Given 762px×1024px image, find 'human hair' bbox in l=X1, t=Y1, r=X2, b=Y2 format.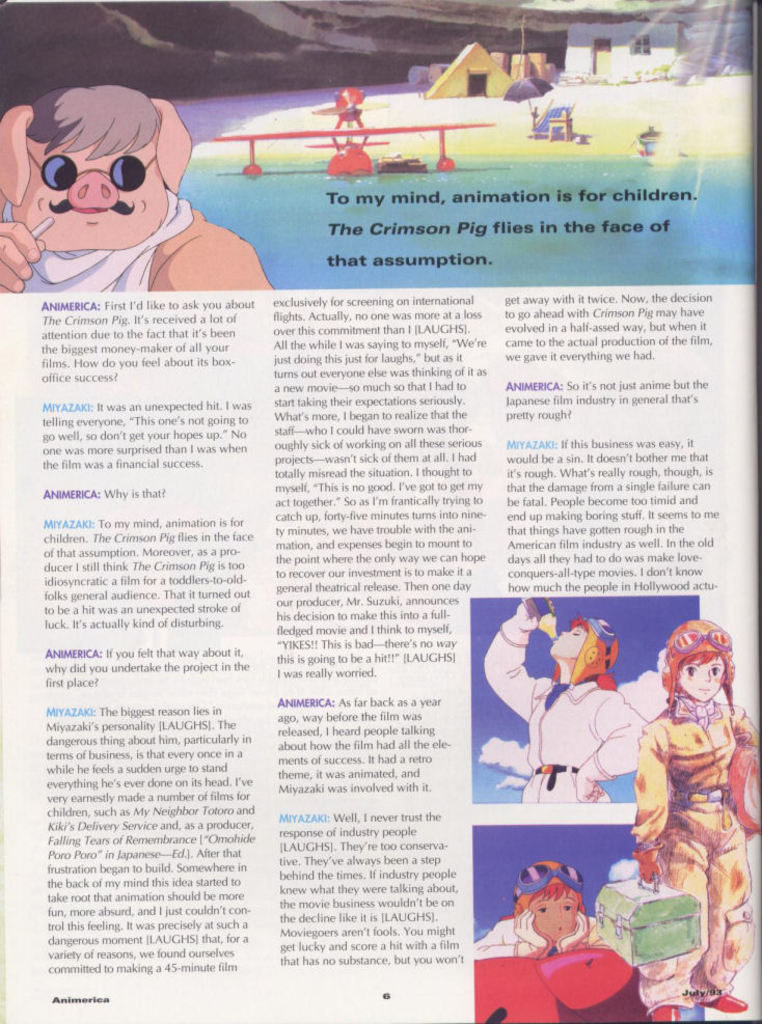
l=522, t=880, r=580, b=908.
